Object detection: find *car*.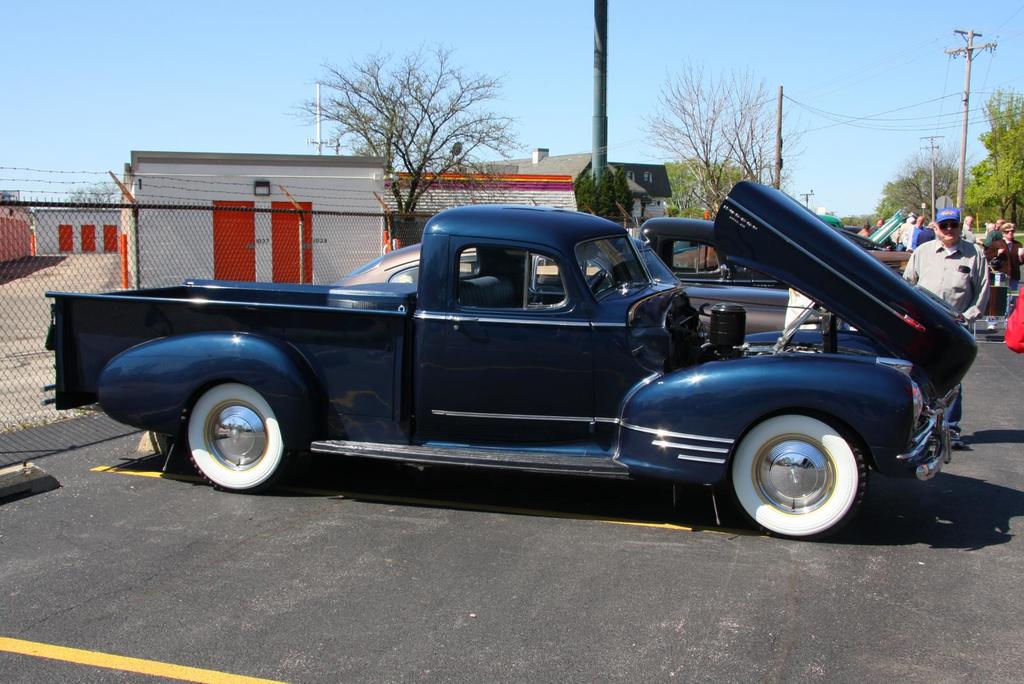
left=593, top=218, right=796, bottom=311.
